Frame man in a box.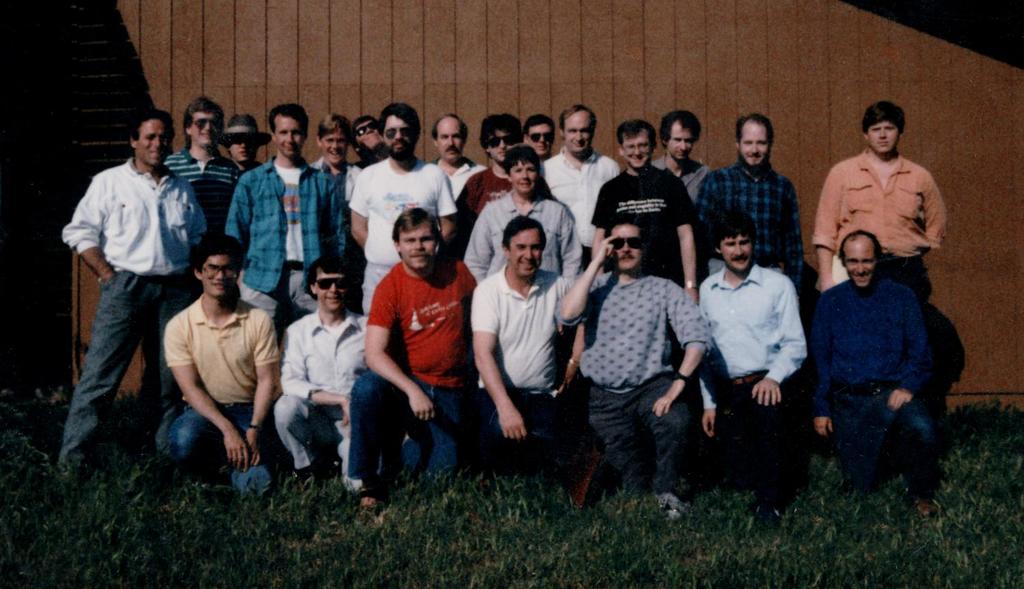
box=[803, 214, 974, 504].
